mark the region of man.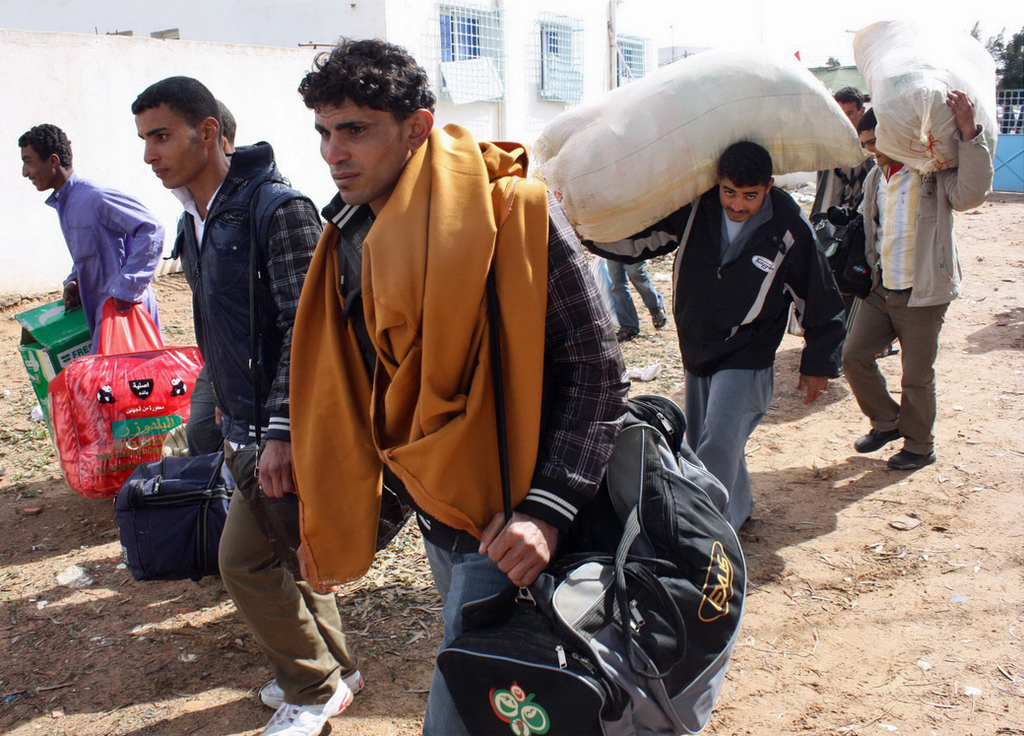
Region: <box>607,252,664,347</box>.
